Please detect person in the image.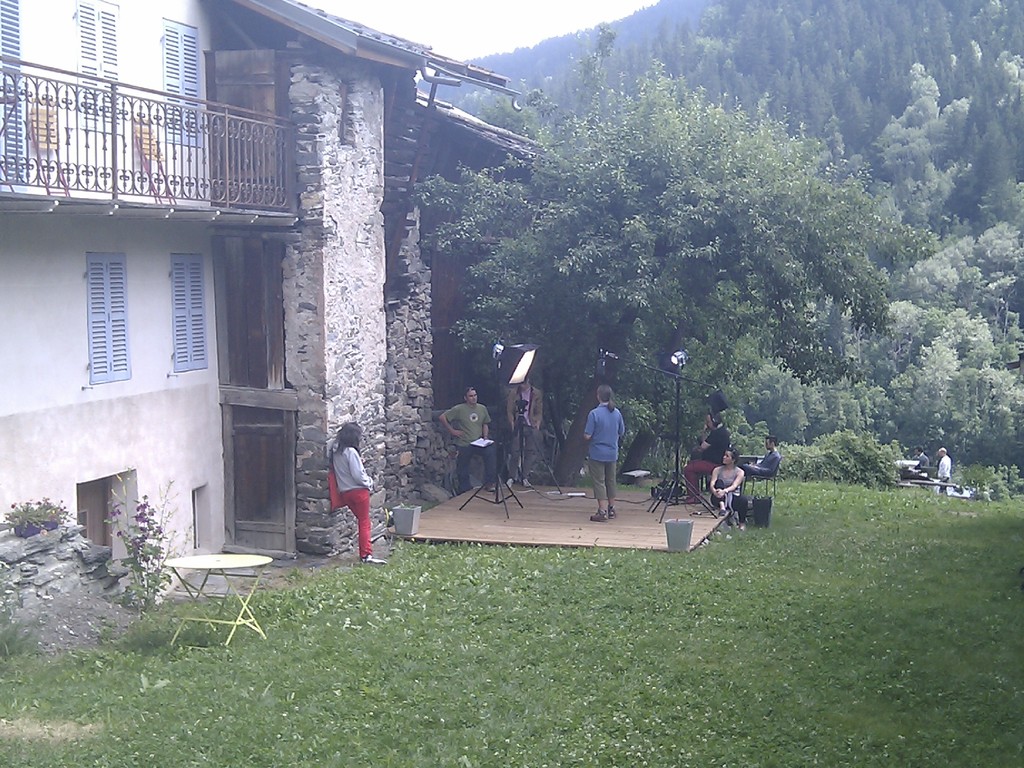
detection(709, 450, 750, 529).
